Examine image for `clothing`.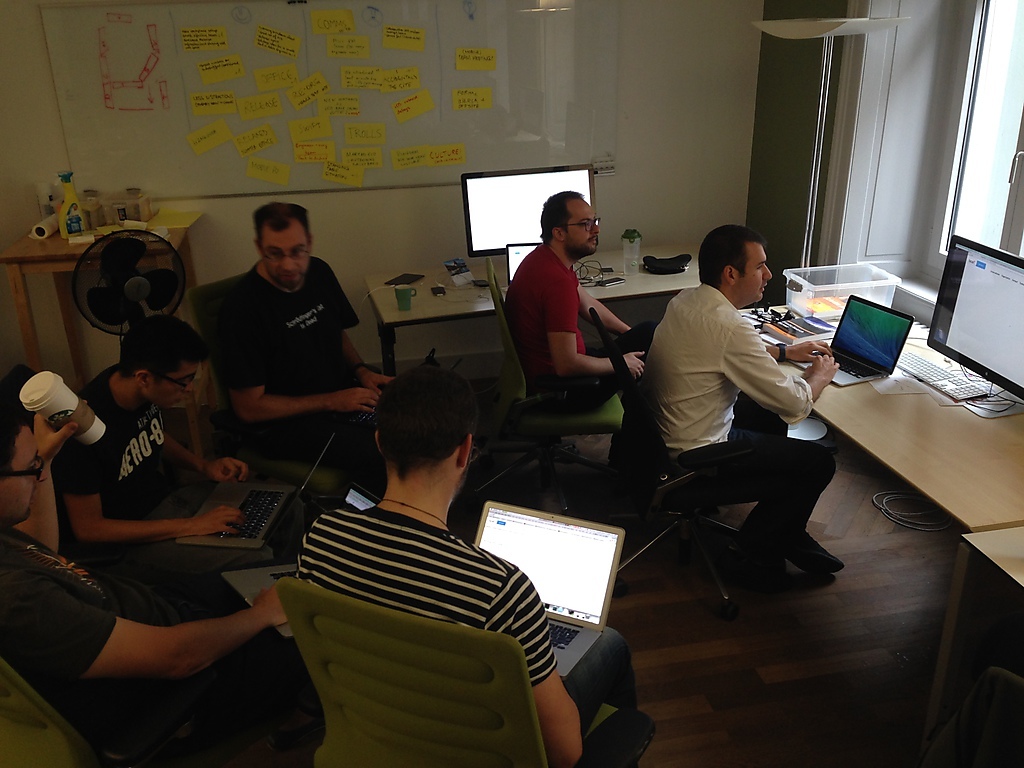
Examination result: {"left": 639, "top": 275, "right": 849, "bottom": 567}.
